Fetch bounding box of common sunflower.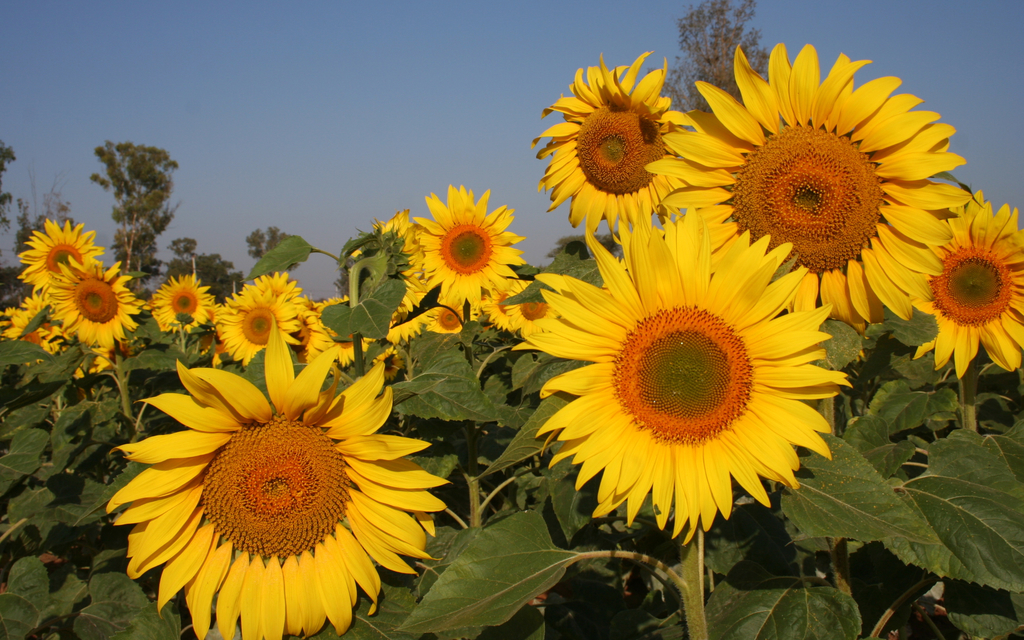
Bbox: {"left": 98, "top": 330, "right": 436, "bottom": 639}.
